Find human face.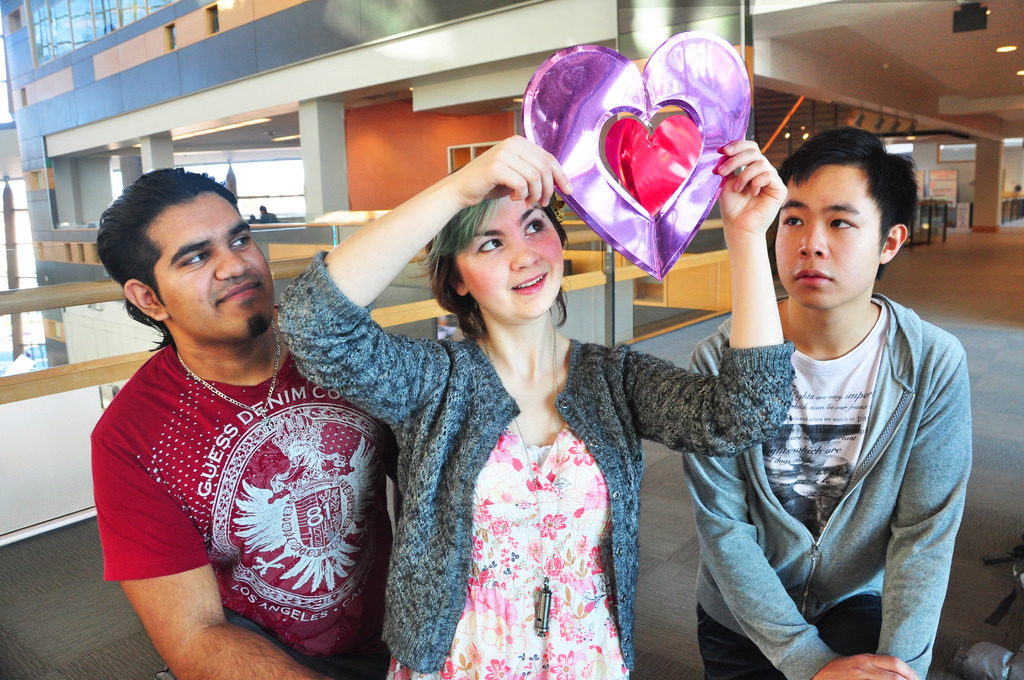
(left=452, top=198, right=565, bottom=319).
